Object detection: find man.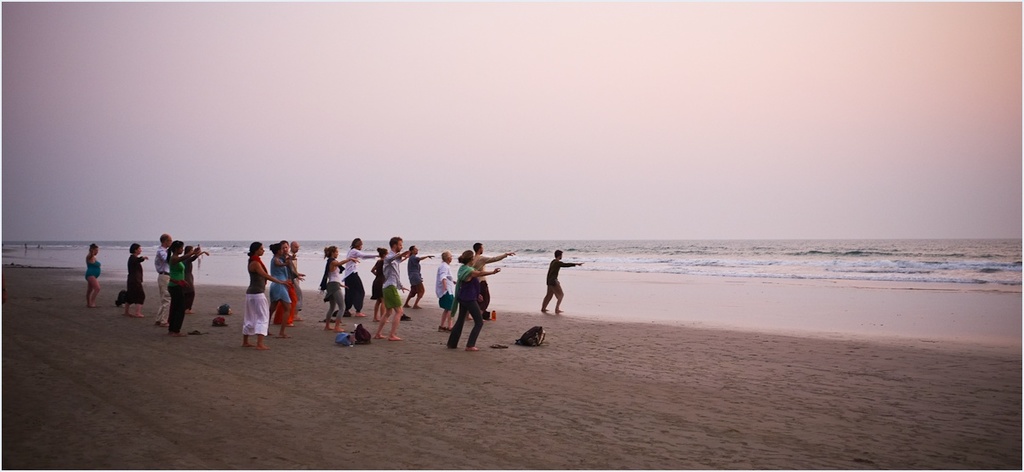
crop(372, 237, 412, 341).
